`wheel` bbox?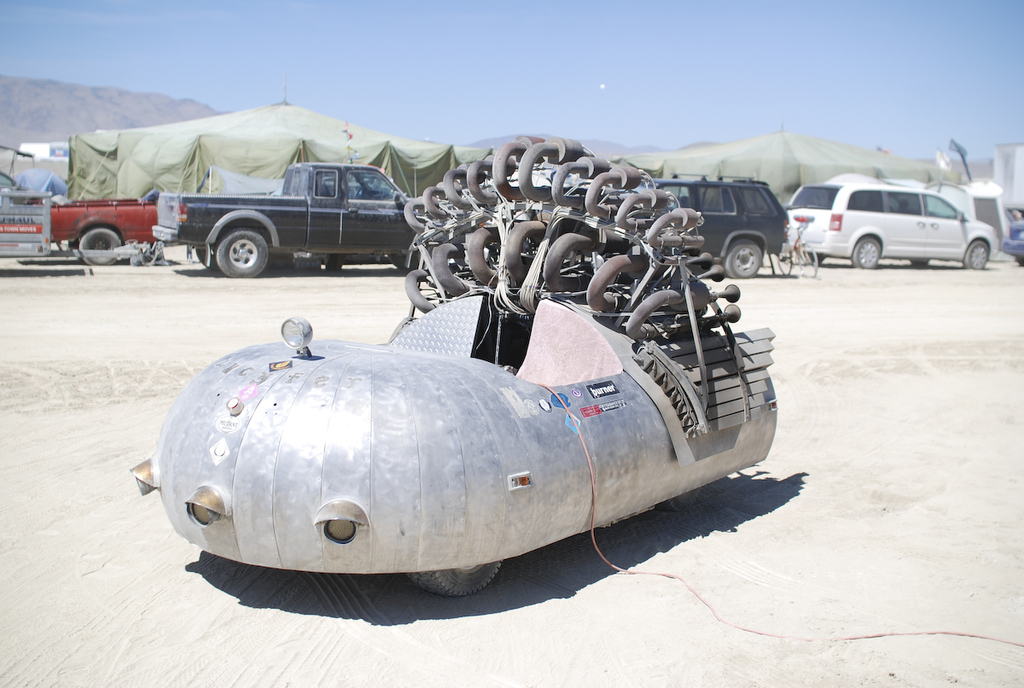
<box>797,244,816,276</box>
